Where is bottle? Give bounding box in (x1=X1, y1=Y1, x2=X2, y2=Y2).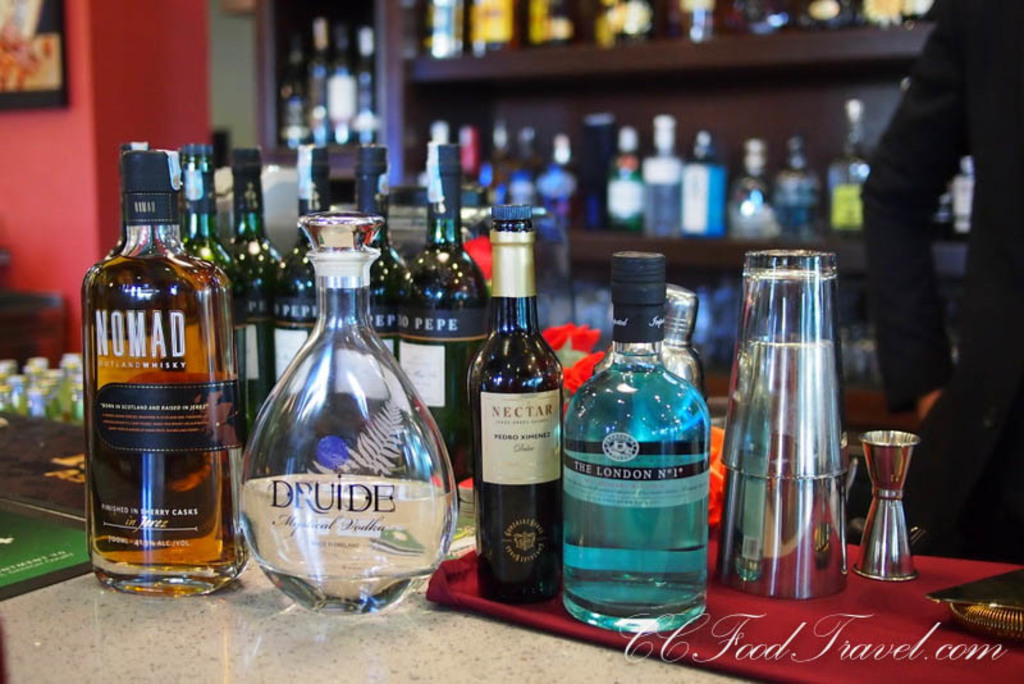
(x1=104, y1=140, x2=154, y2=260).
